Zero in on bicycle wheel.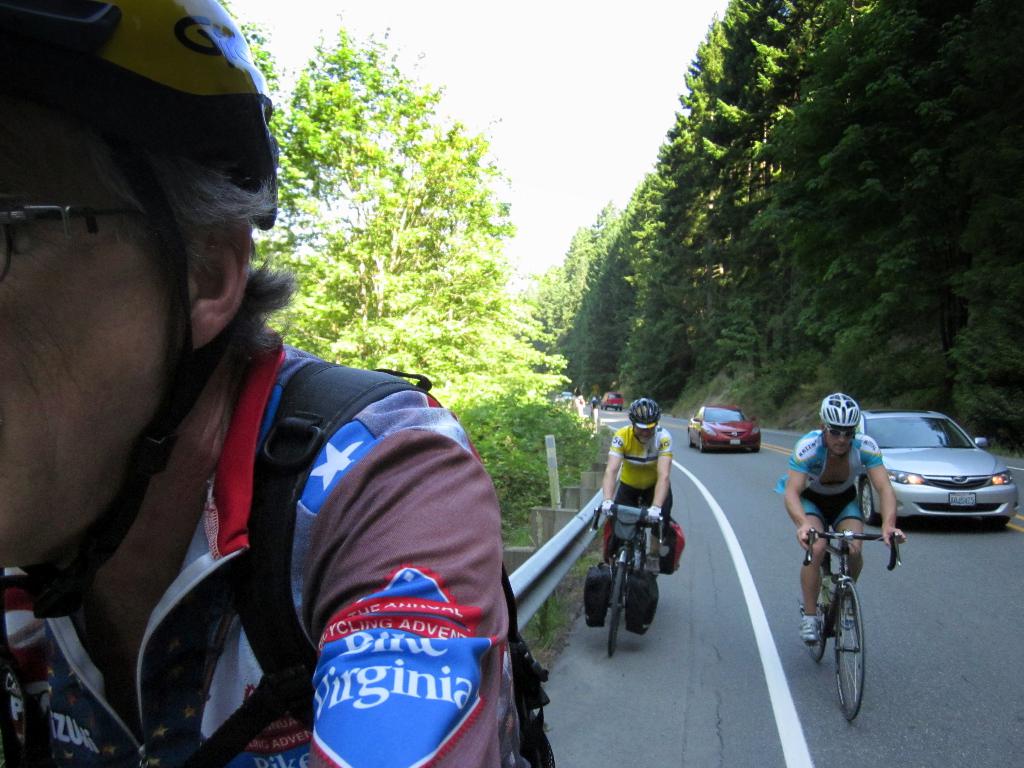
Zeroed in: [x1=809, y1=576, x2=833, y2=663].
